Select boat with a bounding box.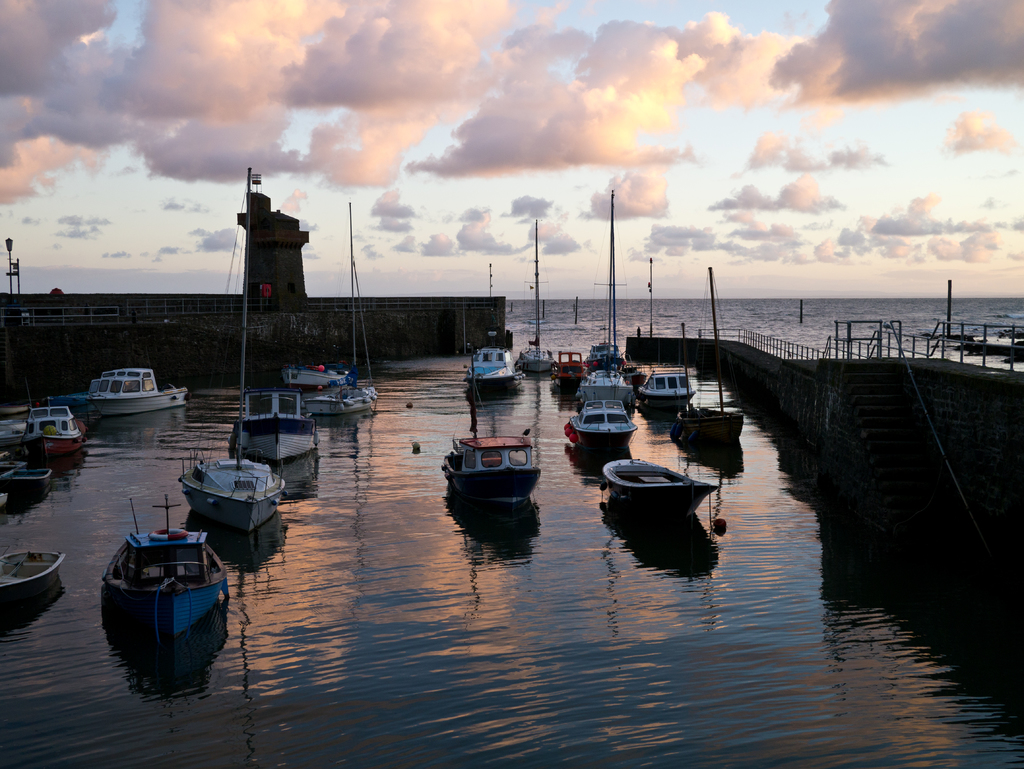
box(461, 261, 529, 384).
